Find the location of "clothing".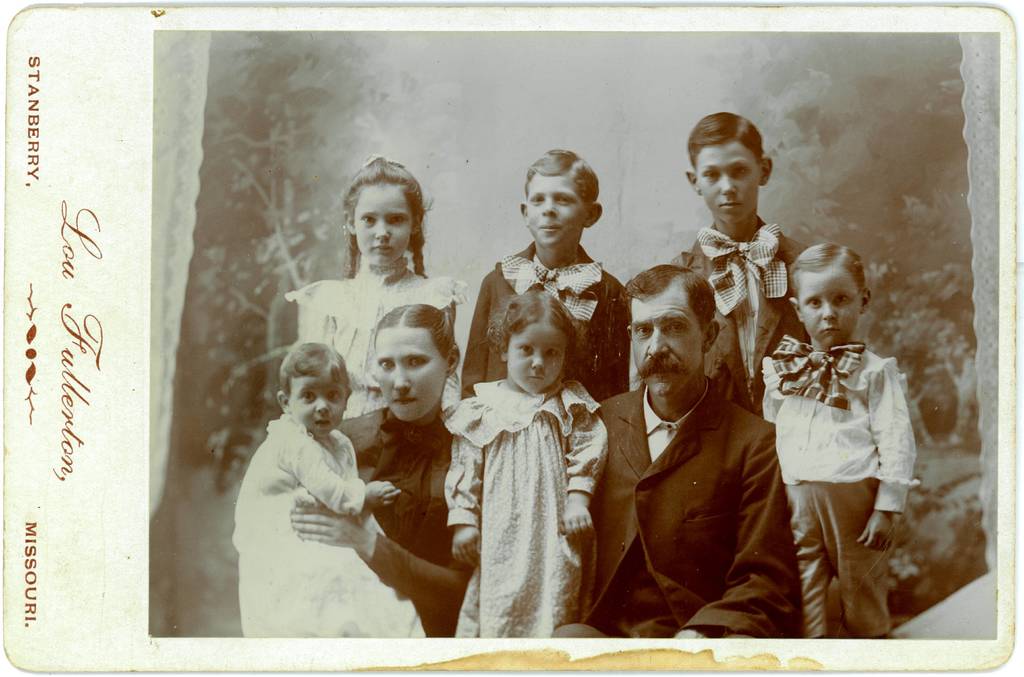
Location: bbox=[670, 216, 861, 422].
